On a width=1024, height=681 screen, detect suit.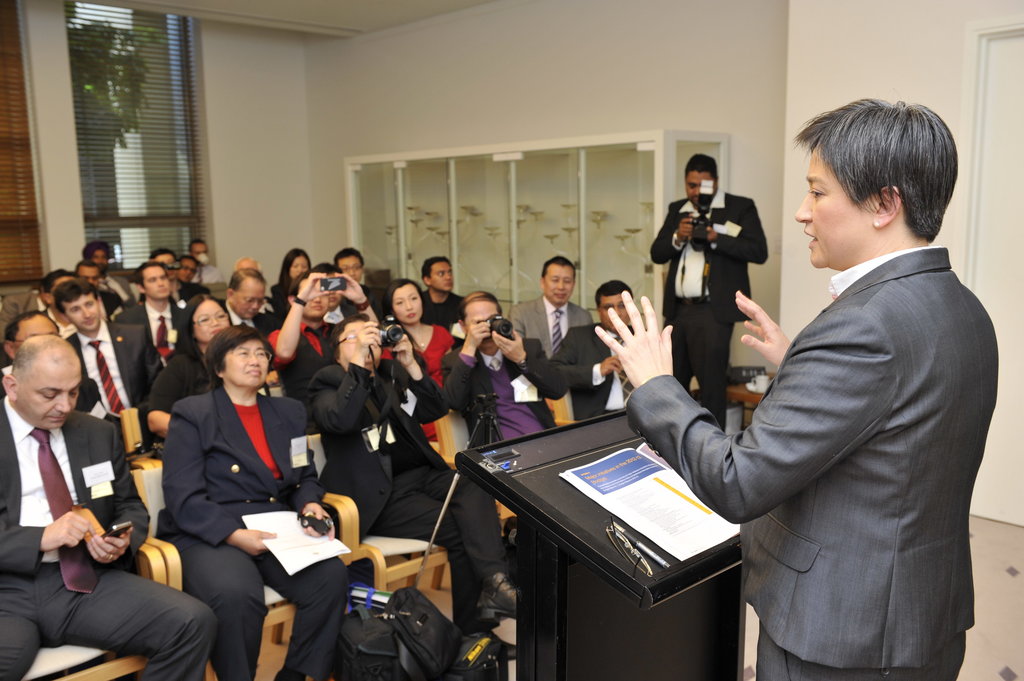
<region>509, 298, 597, 355</region>.
